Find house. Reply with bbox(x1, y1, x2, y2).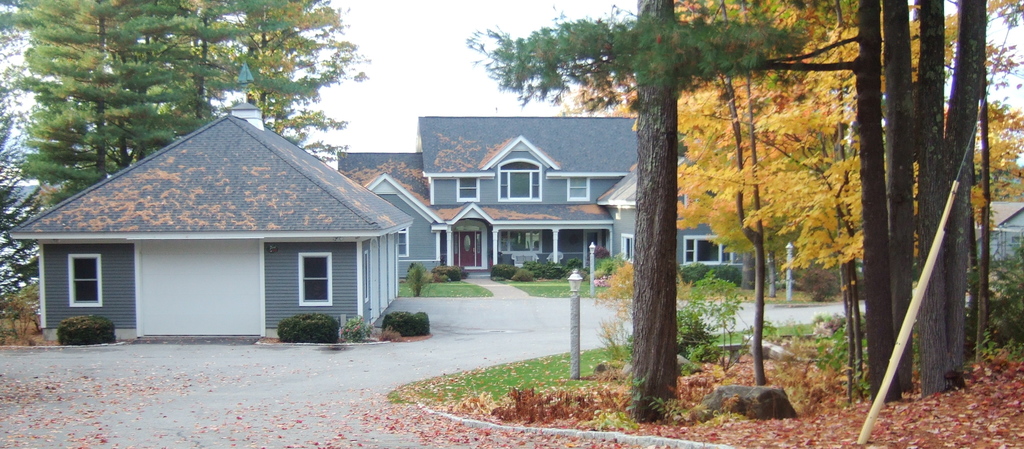
bbox(51, 95, 407, 353).
